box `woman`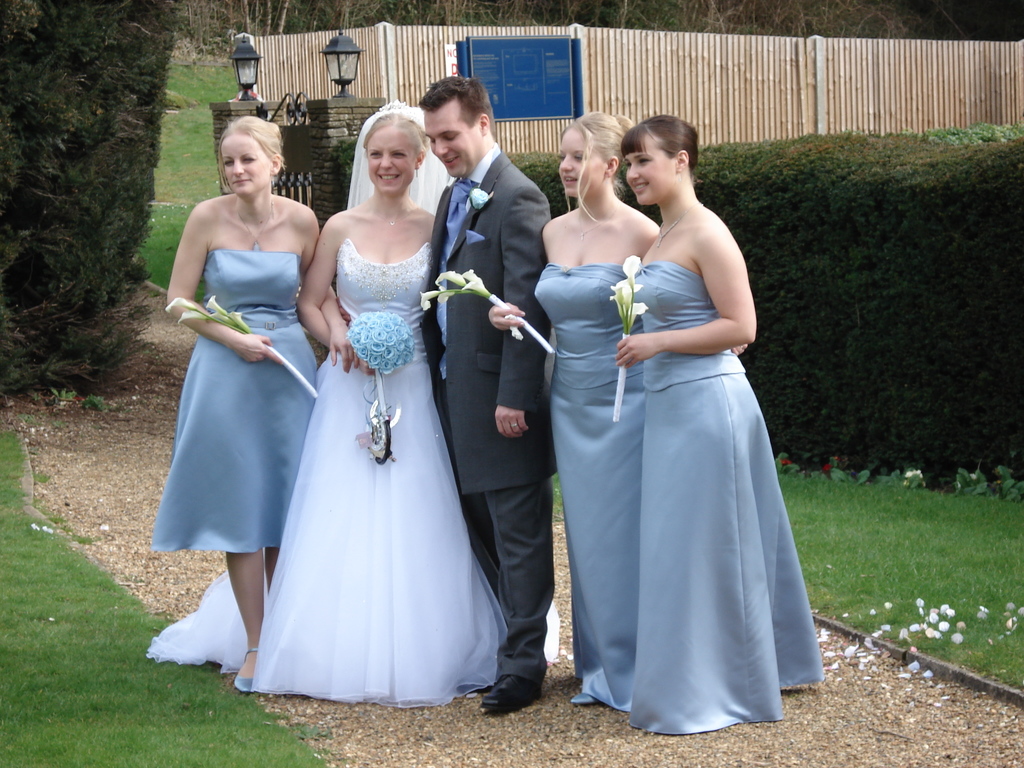
bbox=[611, 113, 826, 735]
